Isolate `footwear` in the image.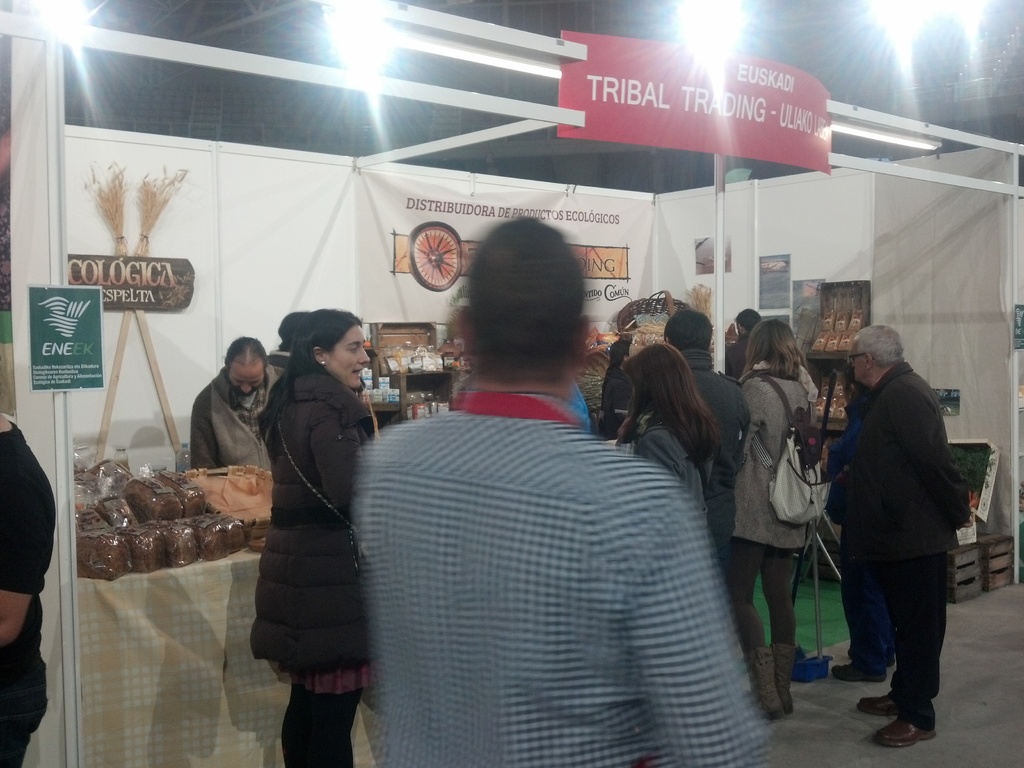
Isolated region: 741,643,779,723.
